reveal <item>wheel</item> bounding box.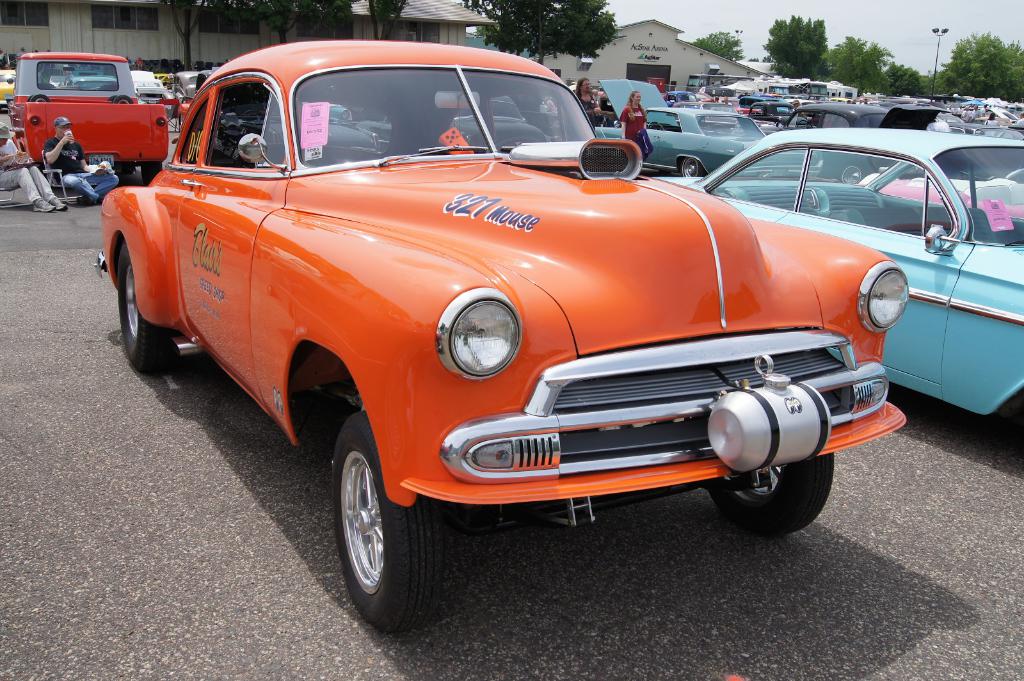
Revealed: box=[118, 242, 177, 378].
